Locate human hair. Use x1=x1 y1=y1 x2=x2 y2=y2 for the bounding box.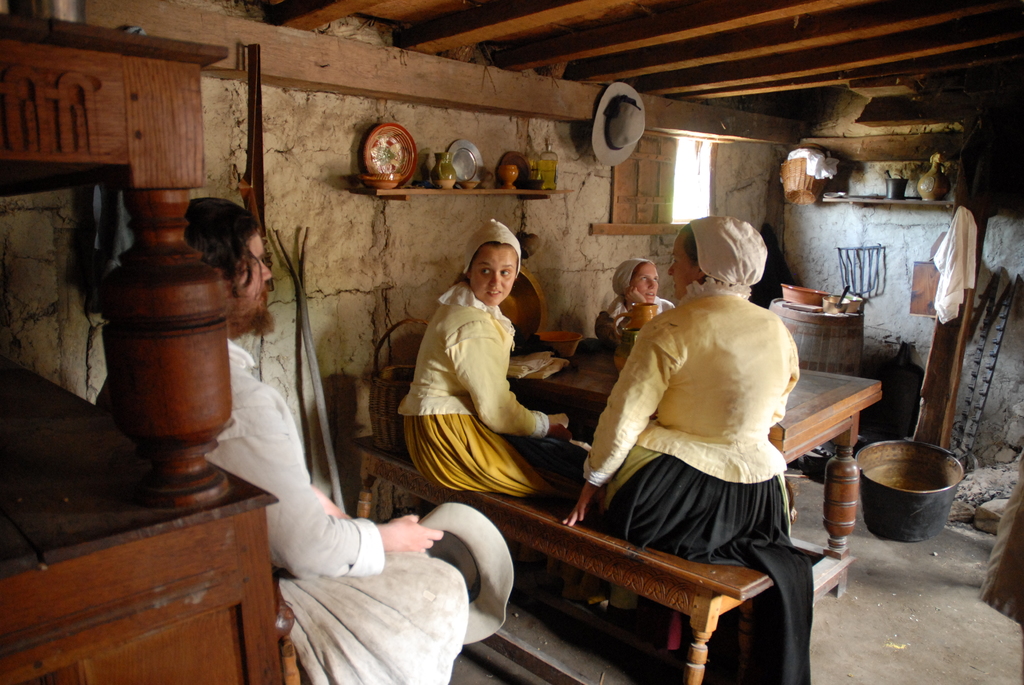
x1=679 y1=226 x2=720 y2=282.
